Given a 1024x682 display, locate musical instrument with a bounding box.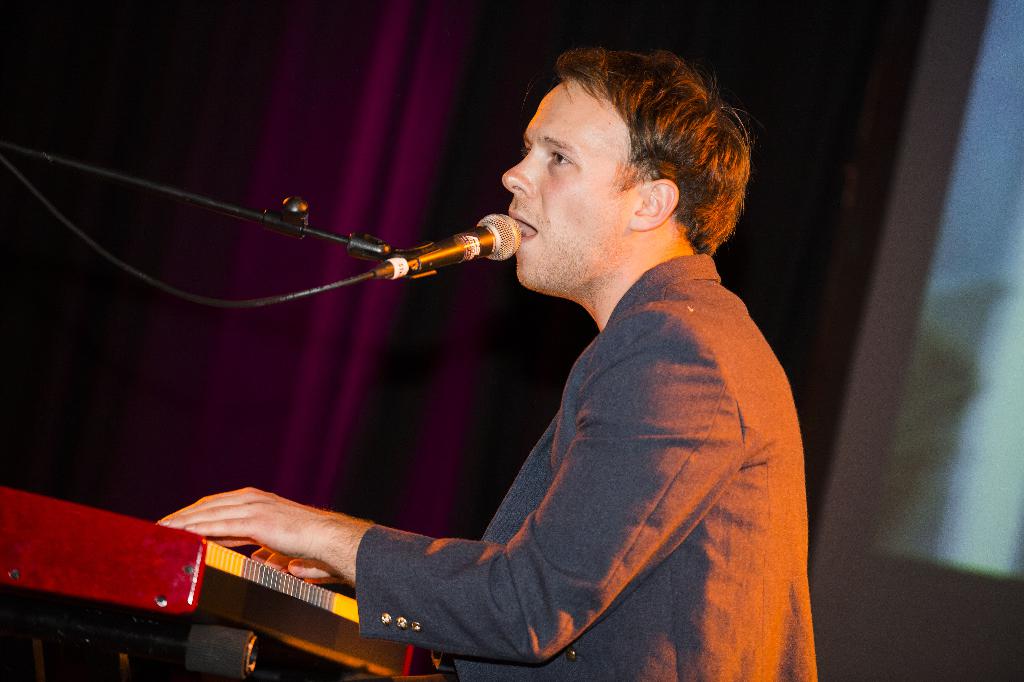
Located: bbox=[0, 483, 446, 677].
